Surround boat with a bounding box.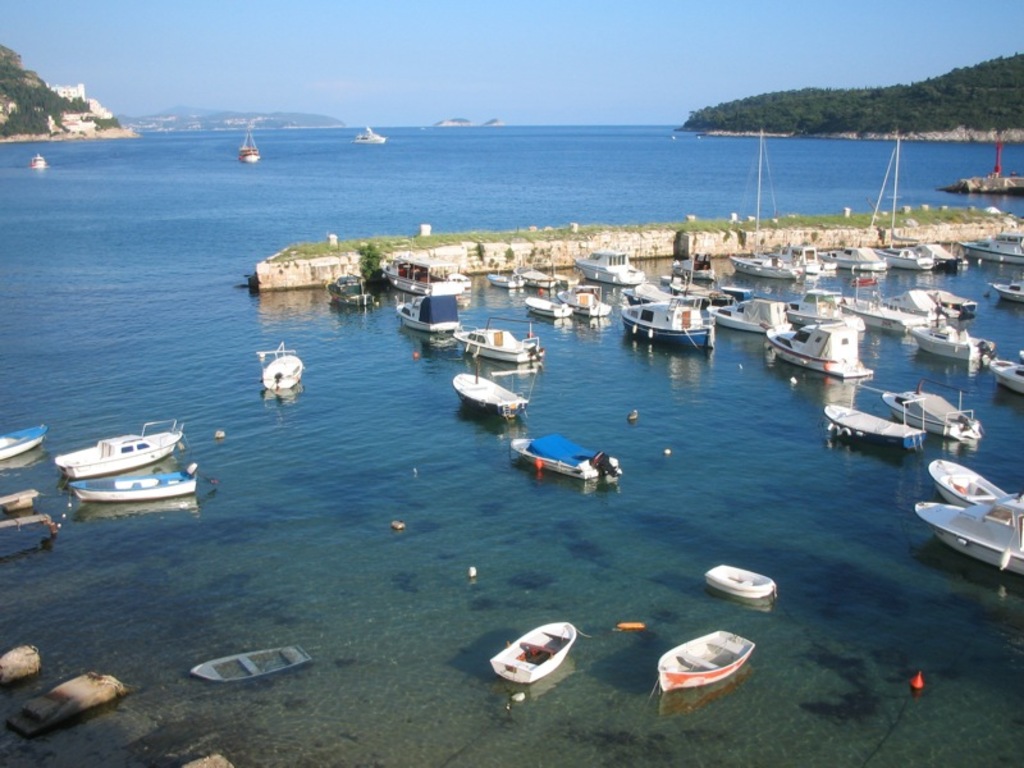
pyautogui.locateOnScreen(923, 454, 1023, 518).
